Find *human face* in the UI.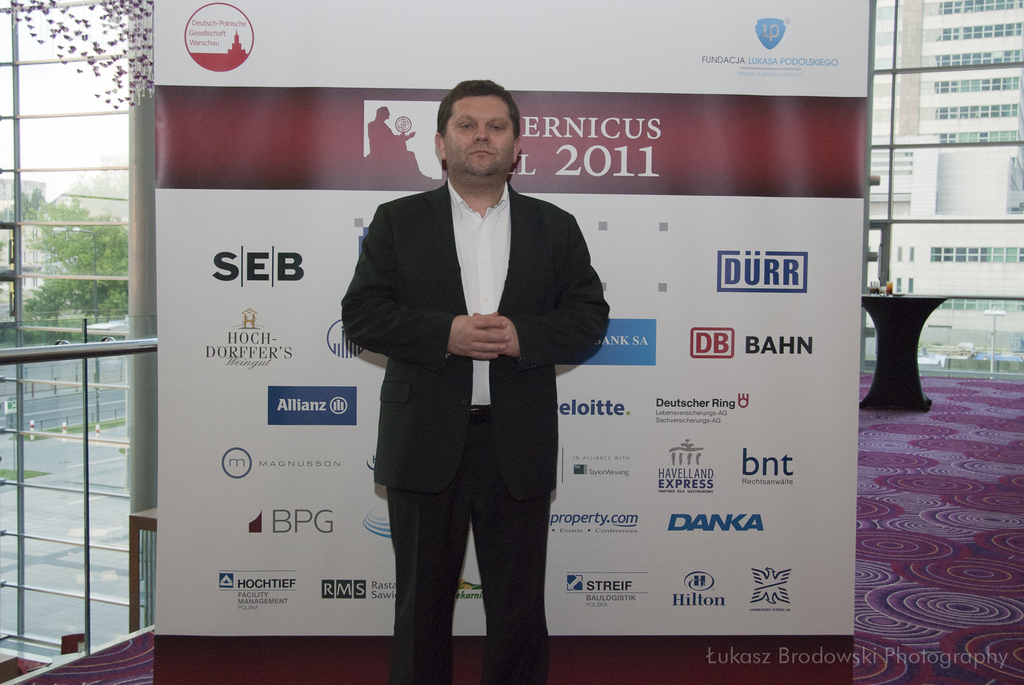
UI element at pyautogui.locateOnScreen(447, 93, 508, 176).
